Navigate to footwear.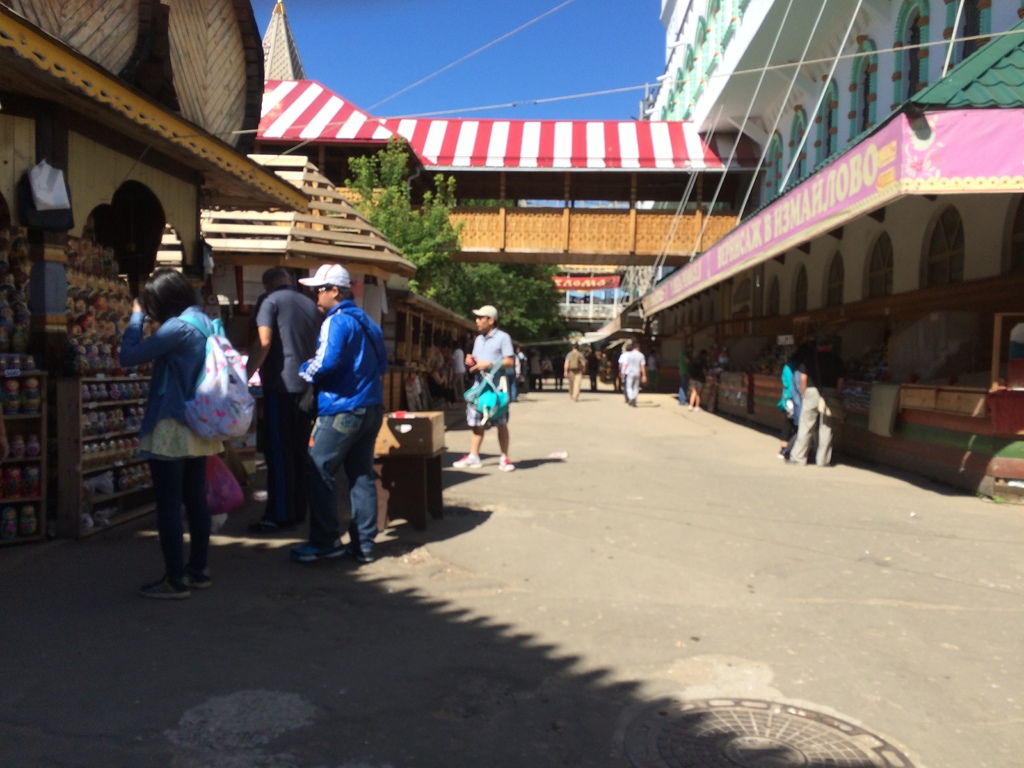
Navigation target: bbox=(134, 576, 182, 597).
